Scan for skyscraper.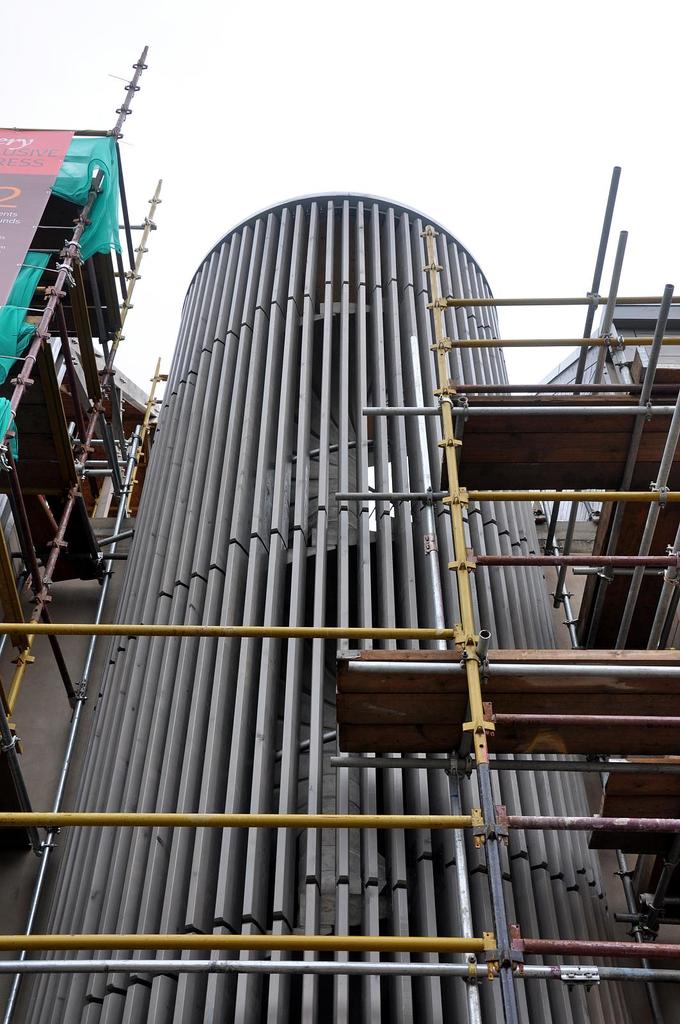
Scan result: bbox=[81, 186, 548, 1023].
